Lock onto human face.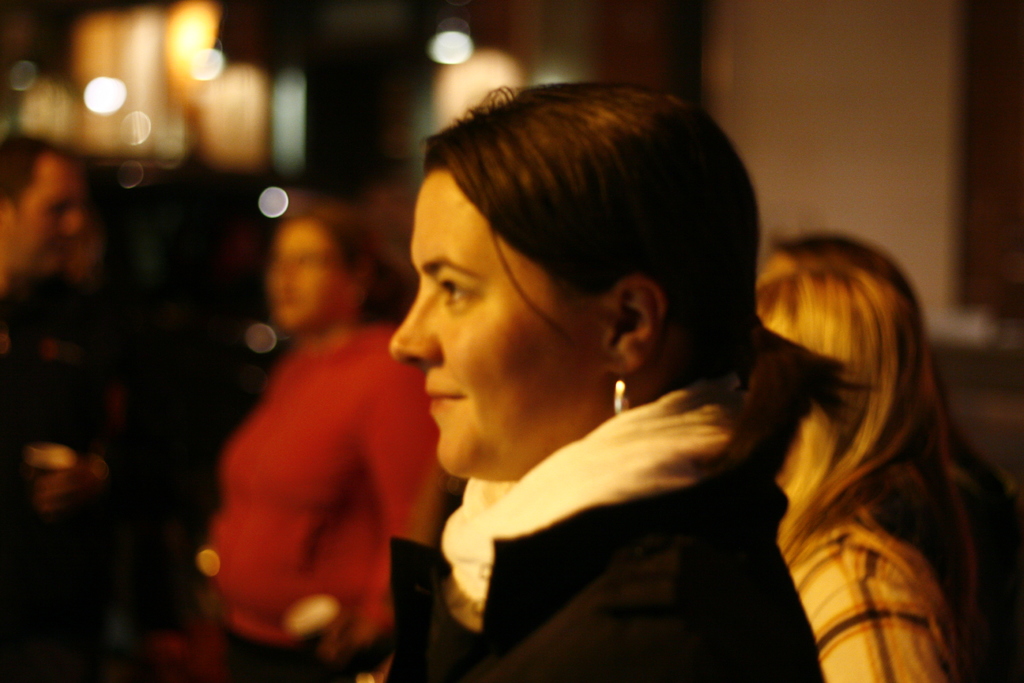
Locked: bbox(15, 162, 84, 272).
